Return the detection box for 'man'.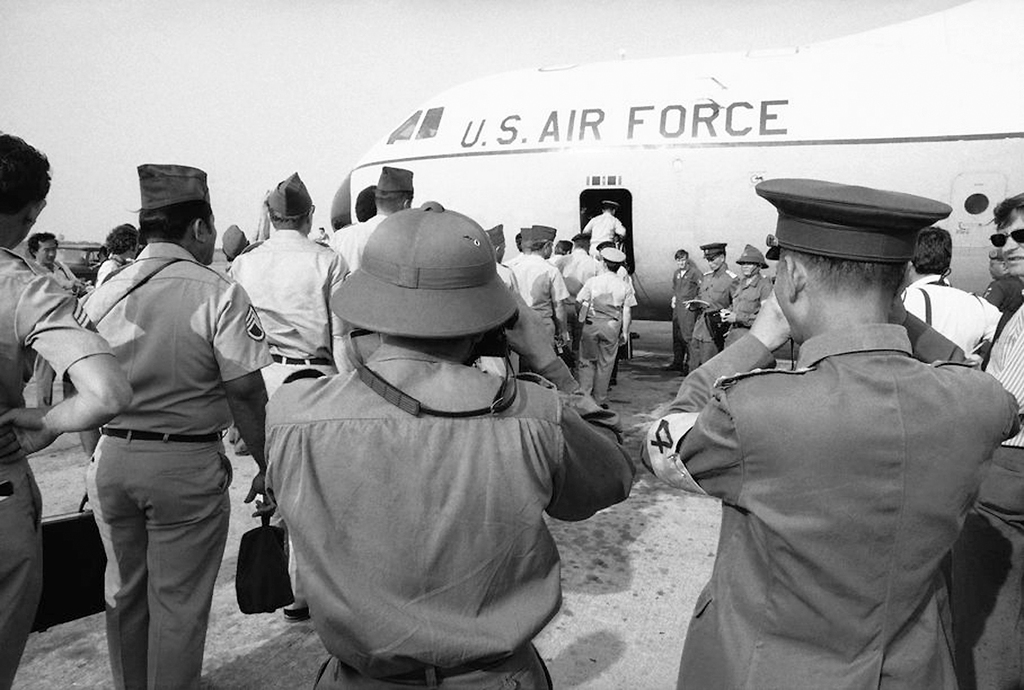
rect(687, 241, 744, 370).
